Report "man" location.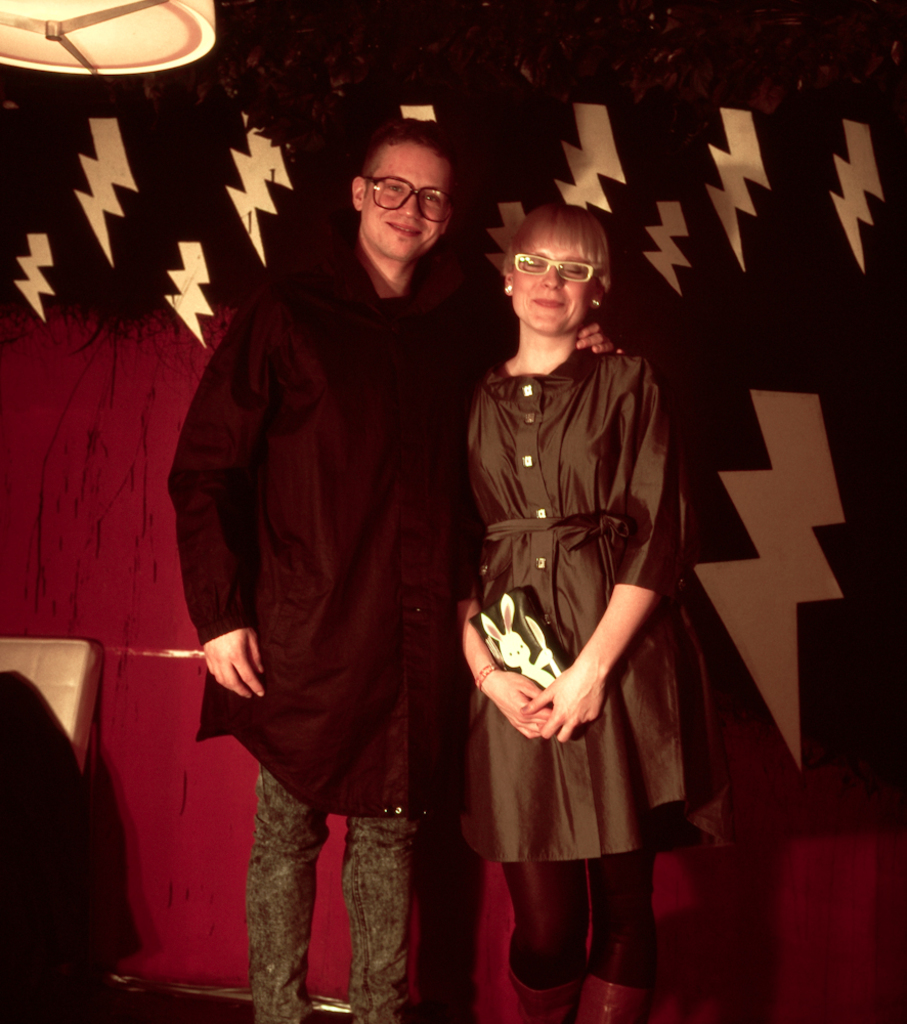
Report: [140,87,640,997].
